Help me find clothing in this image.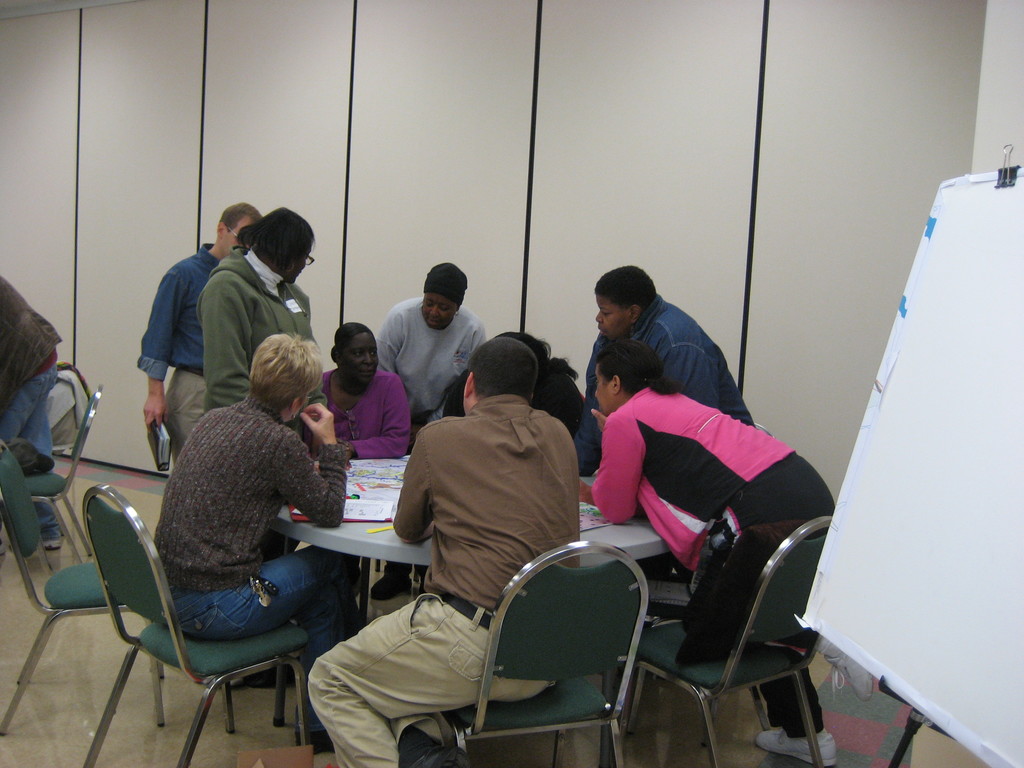
Found it: [0,268,64,545].
